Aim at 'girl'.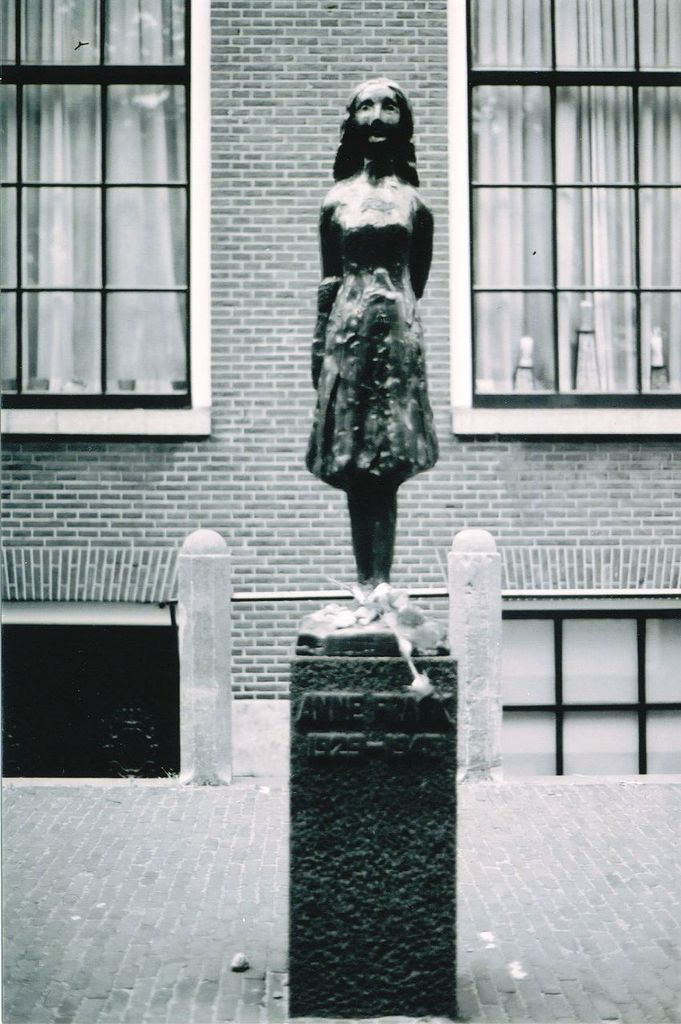
Aimed at 308/76/438/586.
